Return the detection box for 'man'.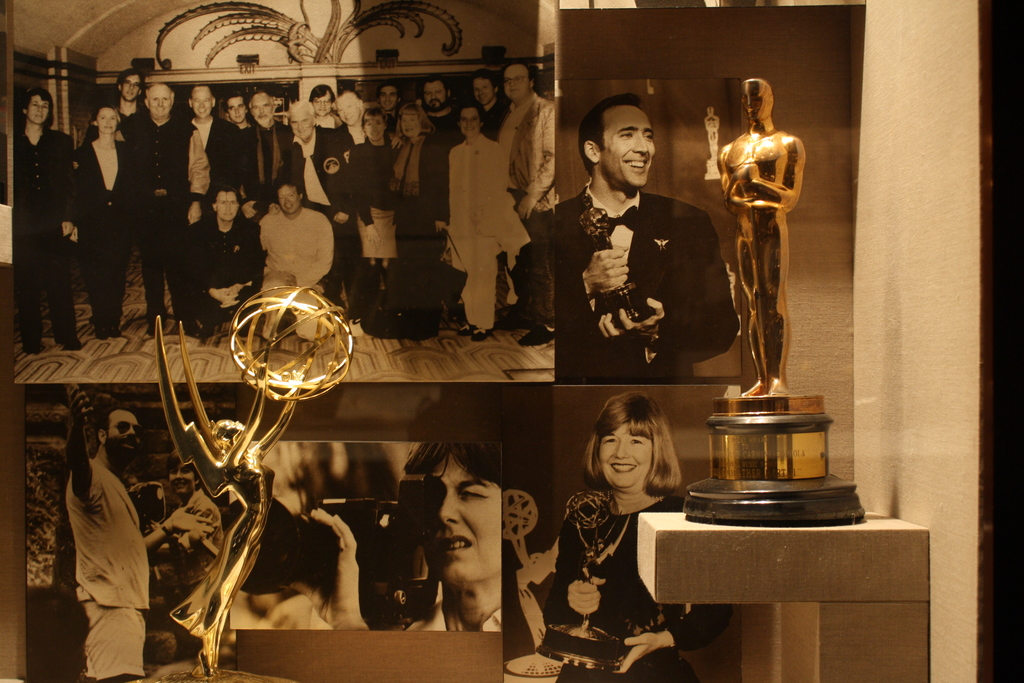
box(554, 92, 731, 386).
